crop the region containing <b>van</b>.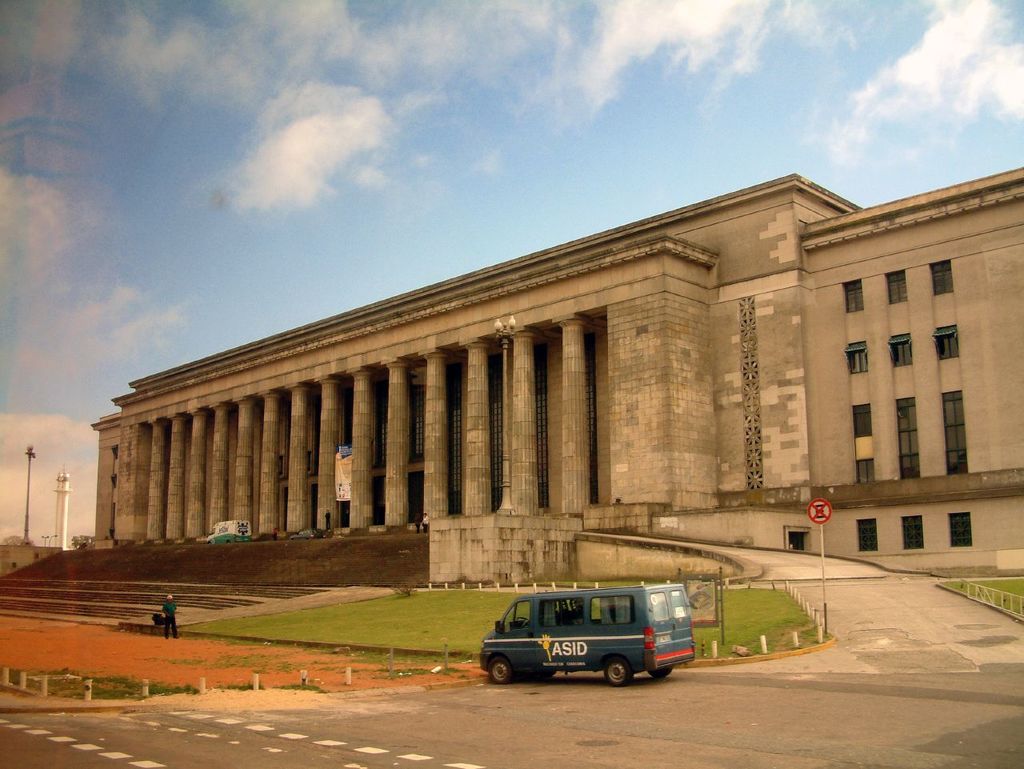
Crop region: Rect(478, 586, 697, 686).
